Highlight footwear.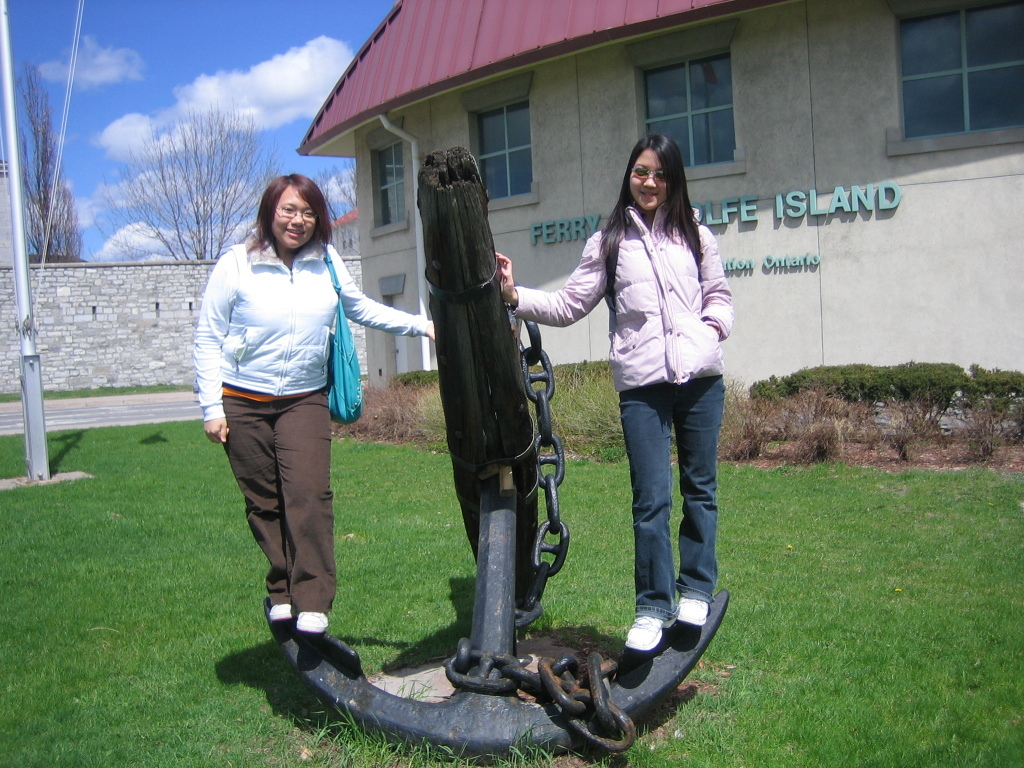
Highlighted region: (x1=673, y1=595, x2=719, y2=626).
